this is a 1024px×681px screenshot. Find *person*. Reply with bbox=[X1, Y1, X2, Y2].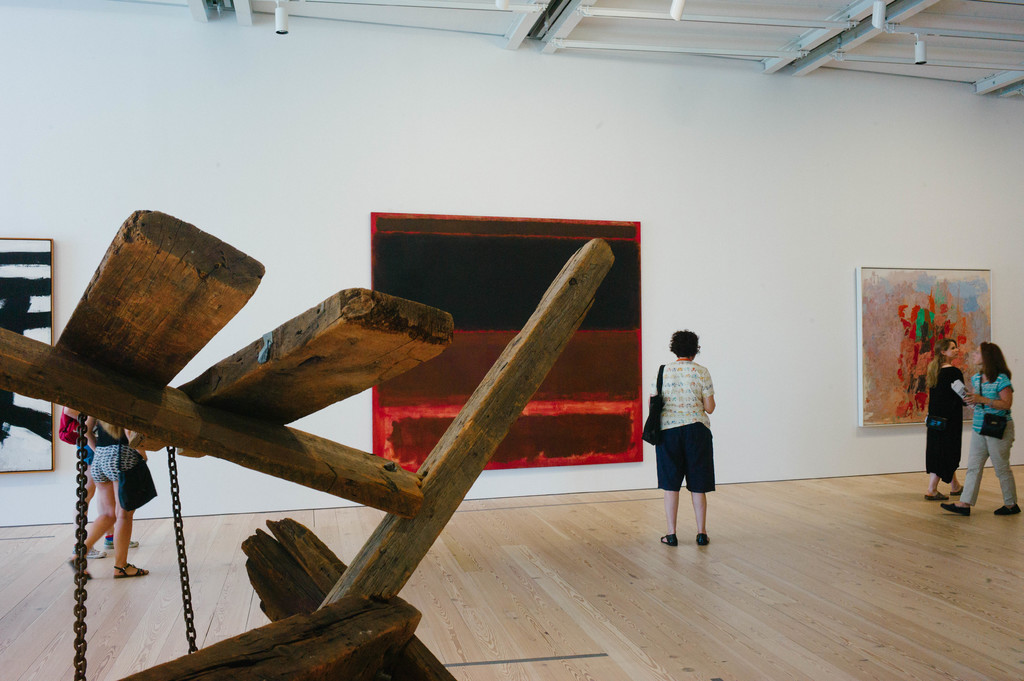
bbox=[69, 415, 147, 578].
